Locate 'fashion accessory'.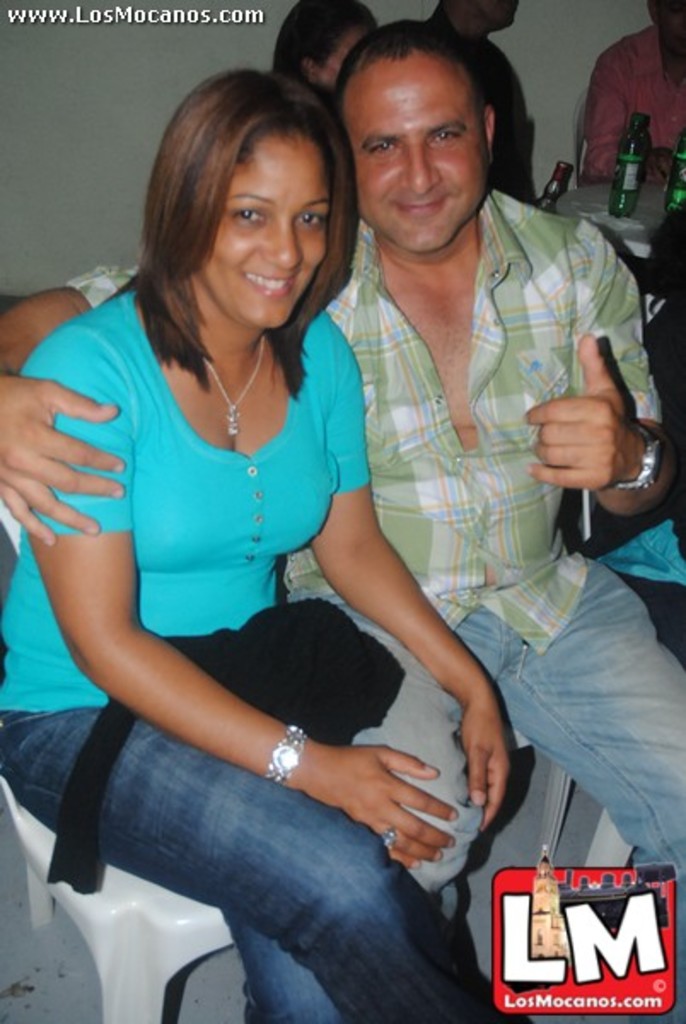
Bounding box: pyautogui.locateOnScreen(266, 722, 316, 785).
